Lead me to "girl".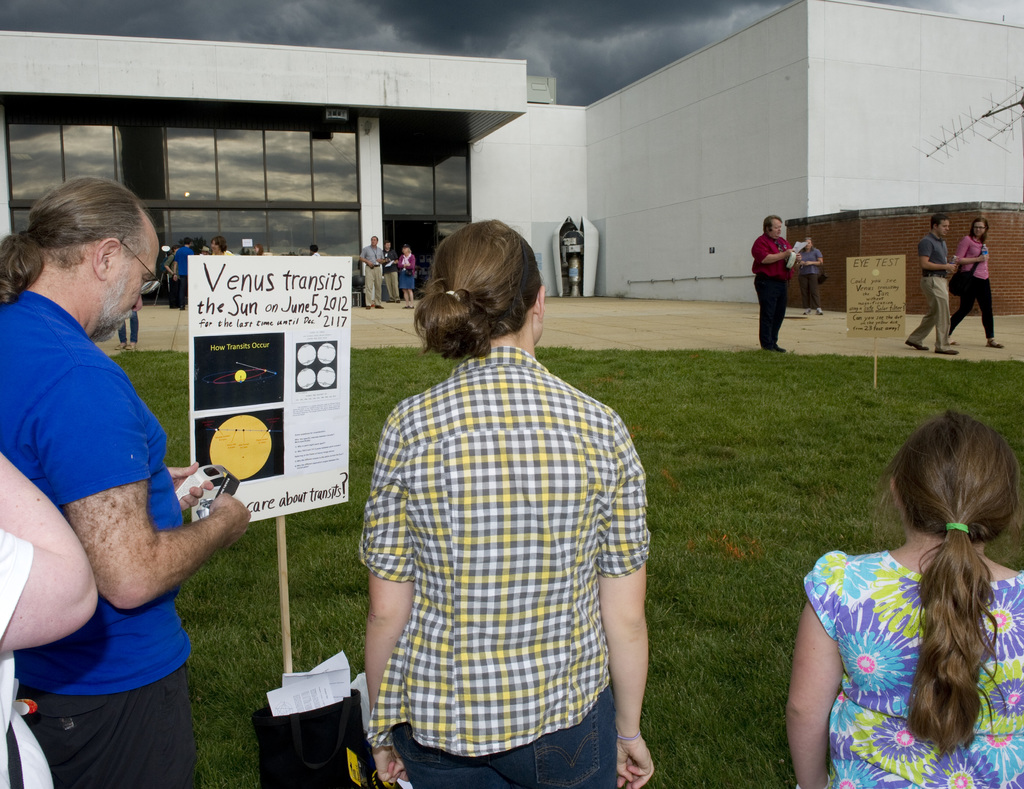
Lead to region(397, 244, 415, 307).
